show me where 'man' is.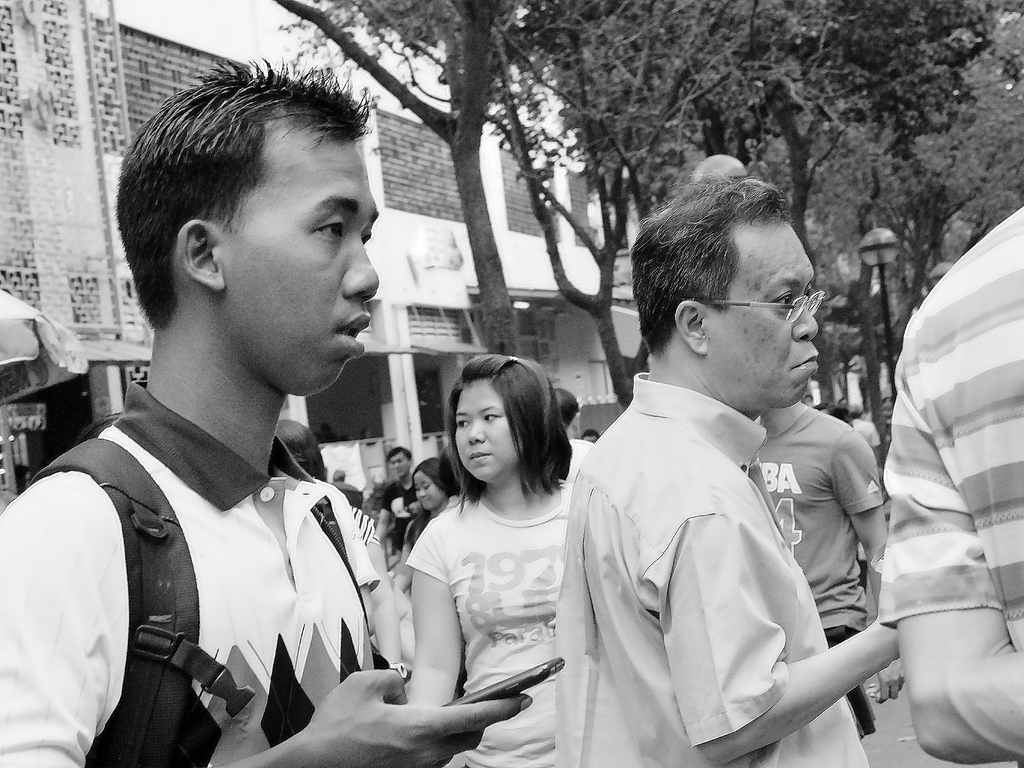
'man' is at box(0, 54, 538, 767).
